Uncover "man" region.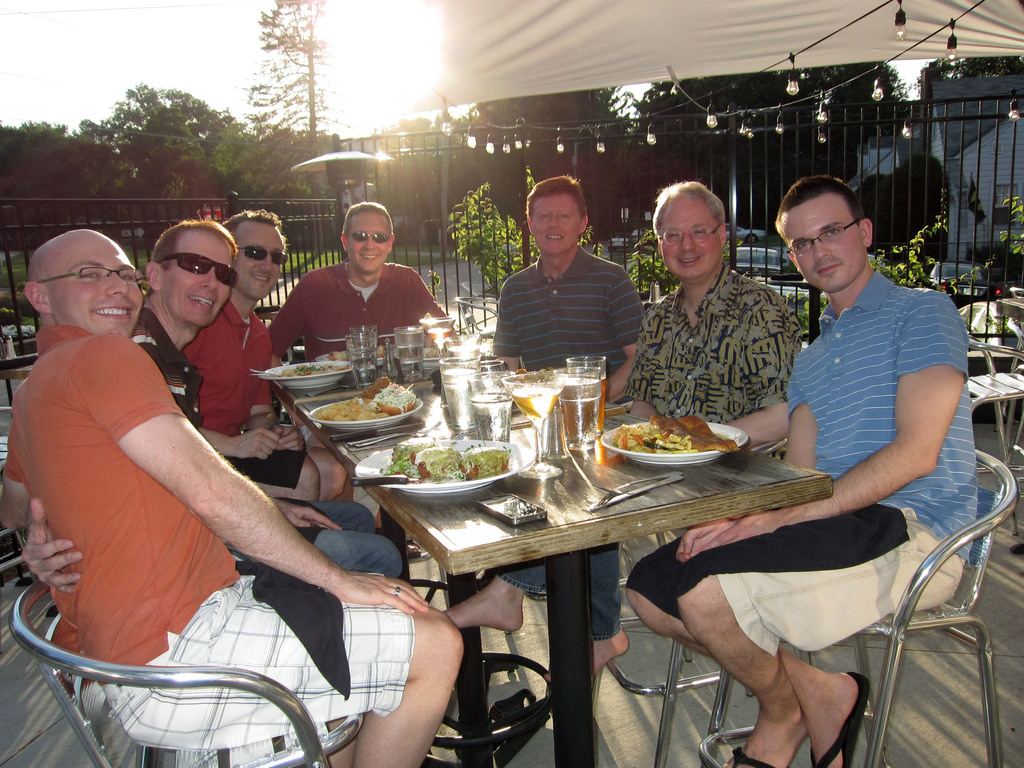
Uncovered: BBox(628, 177, 979, 767).
